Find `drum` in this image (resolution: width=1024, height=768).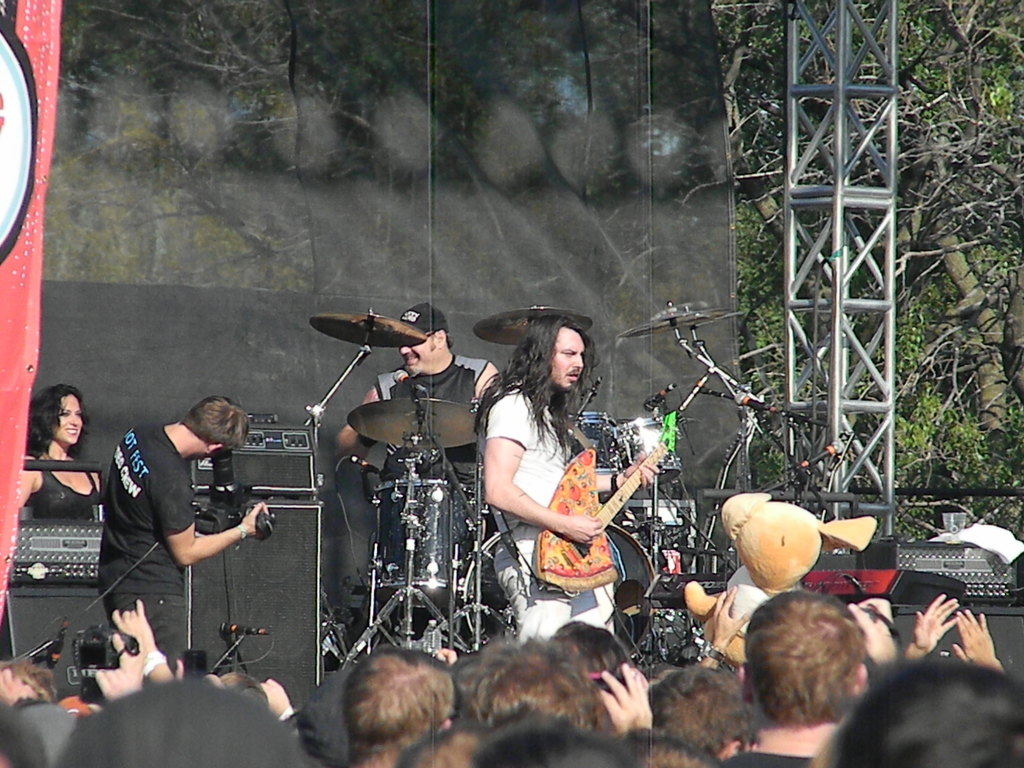
l=458, t=516, r=655, b=666.
